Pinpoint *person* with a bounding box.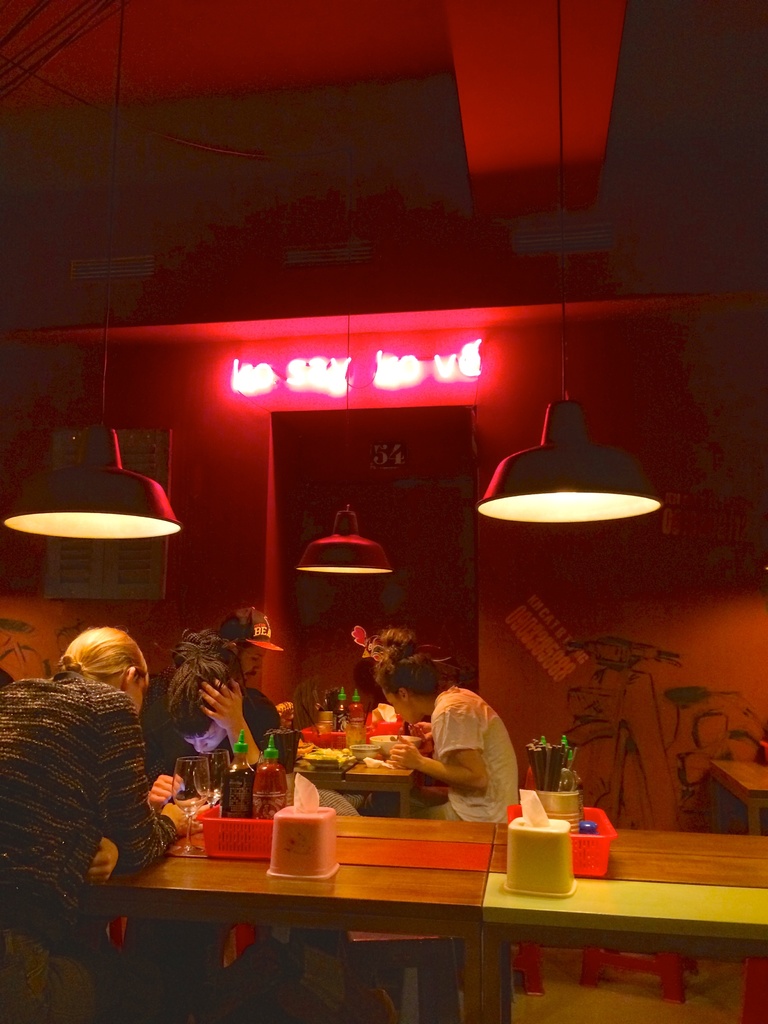
131,631,273,803.
